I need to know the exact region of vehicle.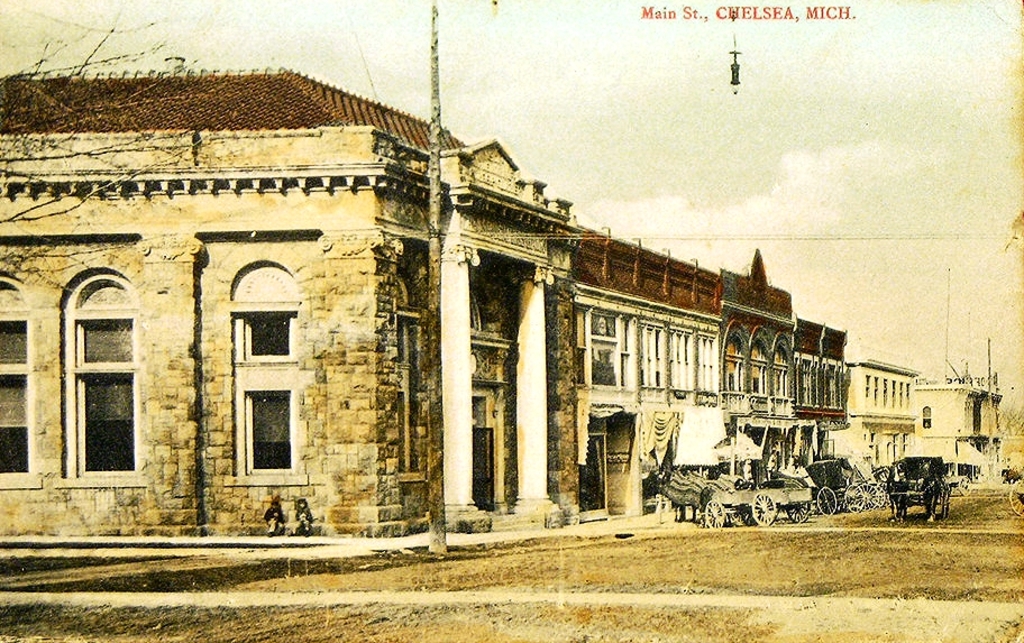
Region: (left=883, top=451, right=966, bottom=513).
